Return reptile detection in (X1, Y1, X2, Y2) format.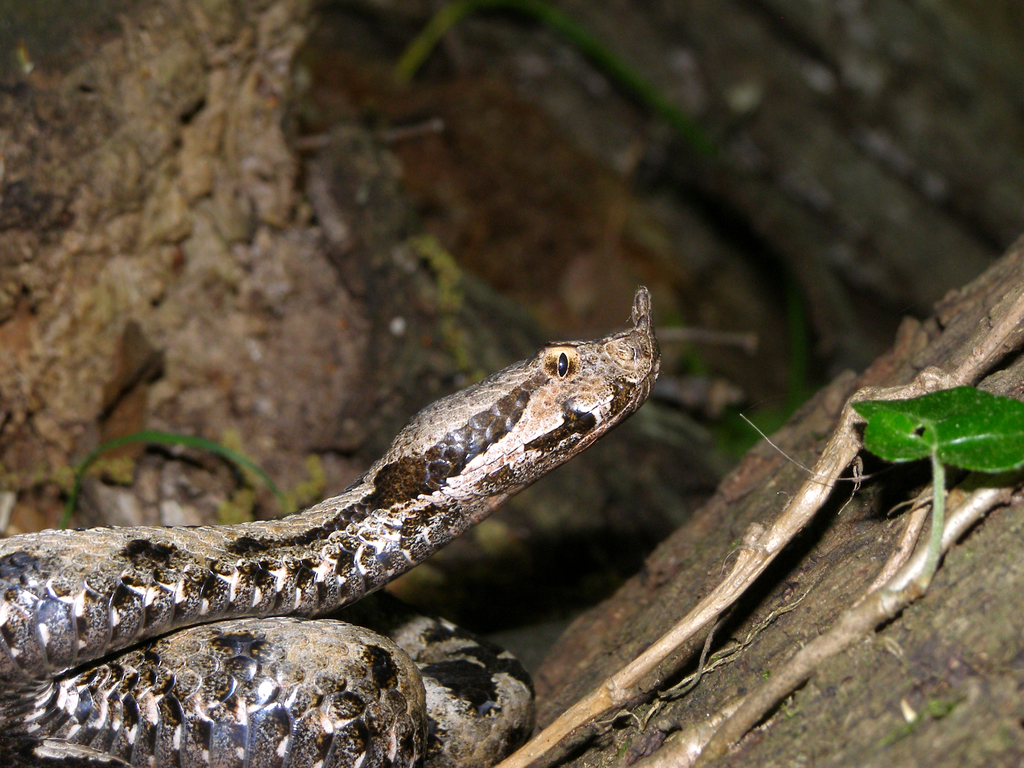
(0, 283, 664, 767).
